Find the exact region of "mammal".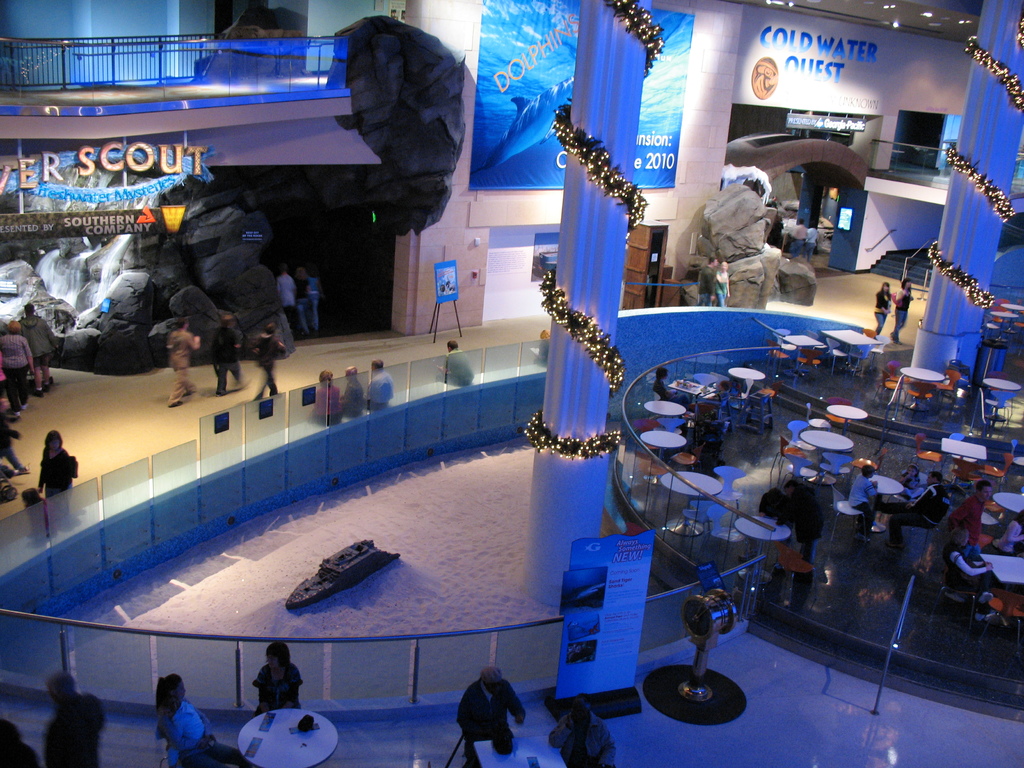
Exact region: (x1=22, y1=486, x2=47, y2=534).
